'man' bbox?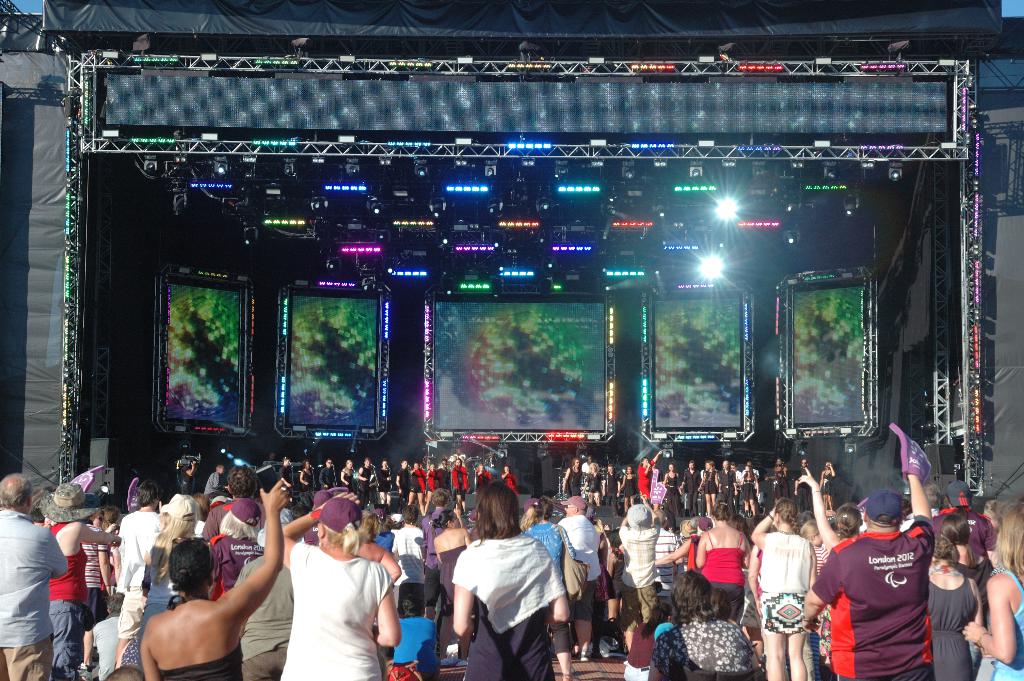
(x1=276, y1=456, x2=292, y2=509)
